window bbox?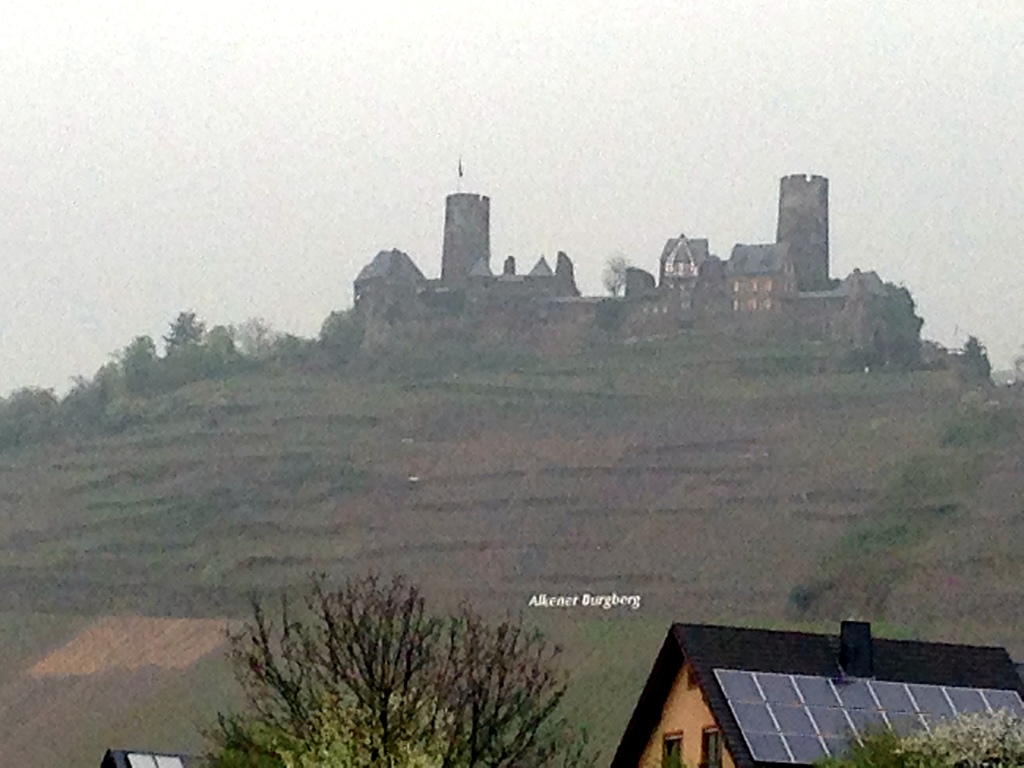
{"left": 702, "top": 726, "right": 722, "bottom": 767}
